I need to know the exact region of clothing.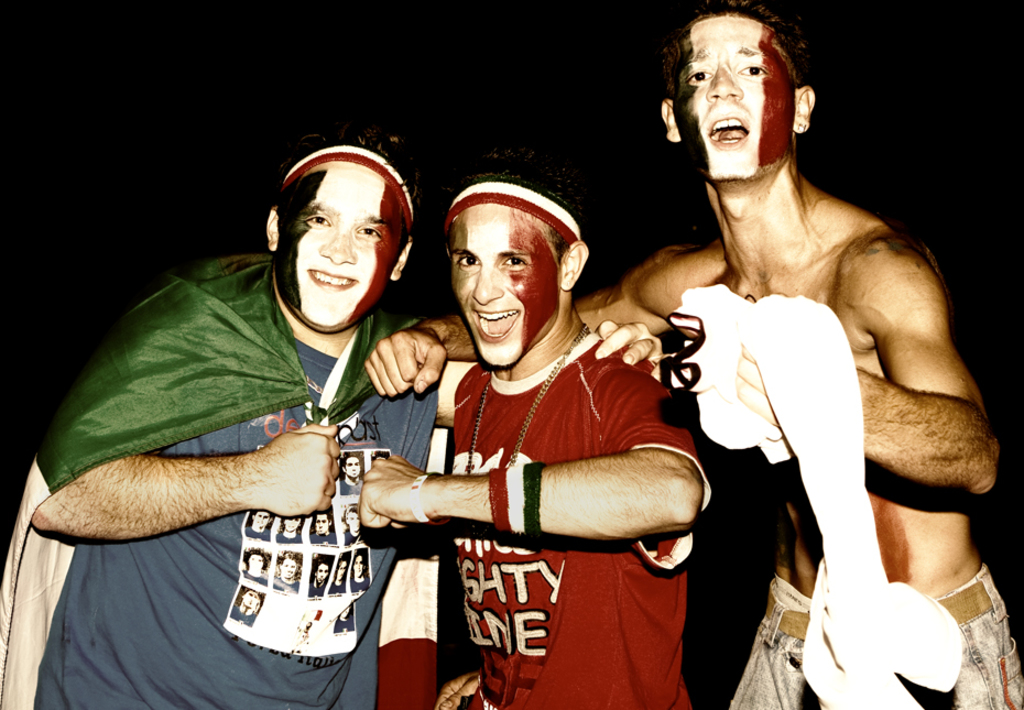
Region: <bbox>720, 572, 1023, 709</bbox>.
